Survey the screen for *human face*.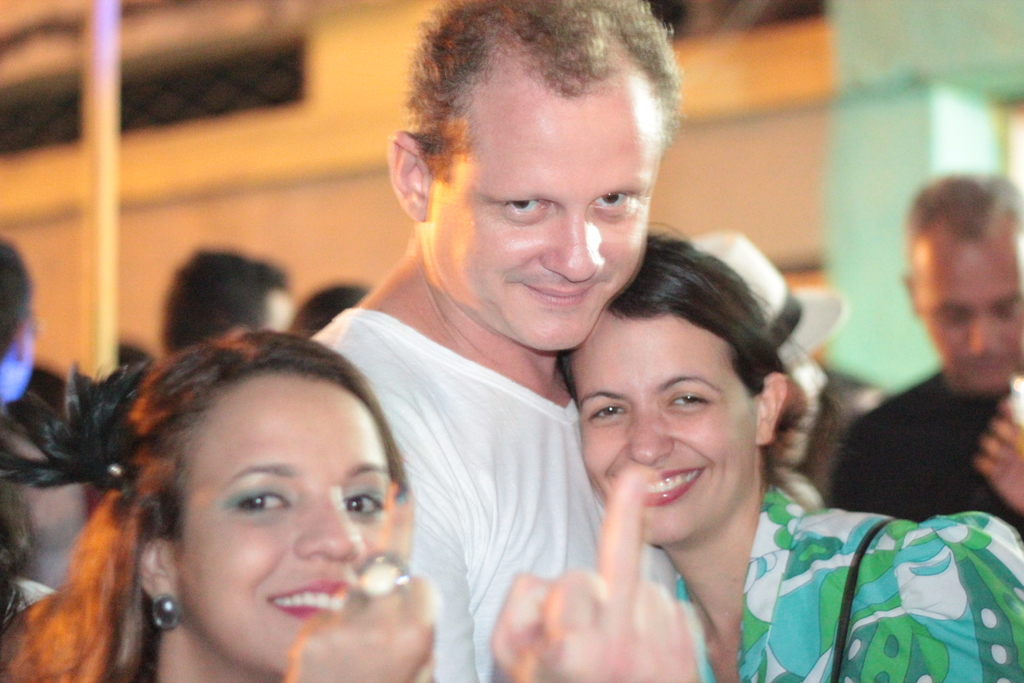
Survey found: pyautogui.locateOnScreen(920, 238, 1023, 394).
